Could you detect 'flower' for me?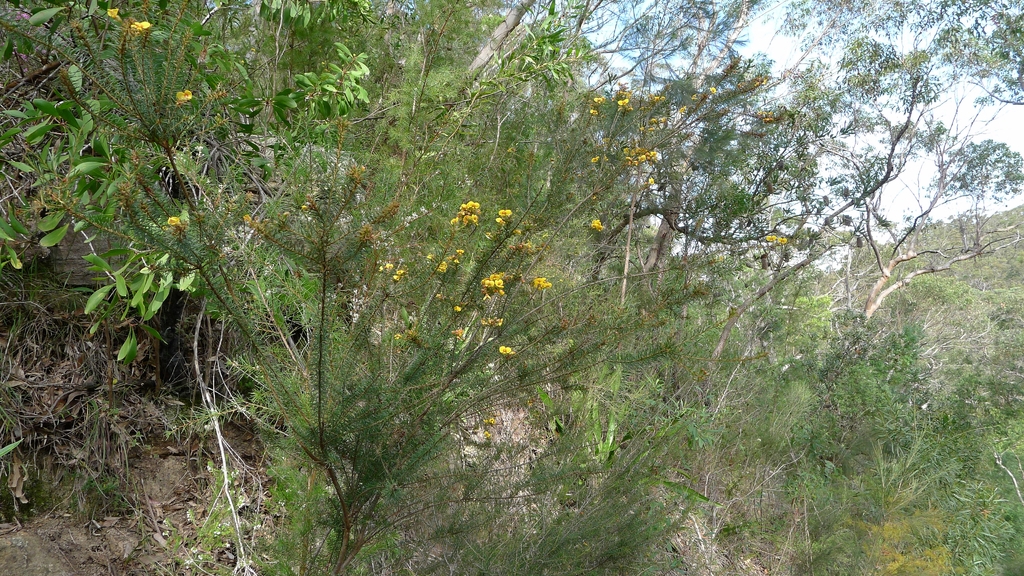
Detection result: x1=489, y1=344, x2=515, y2=353.
